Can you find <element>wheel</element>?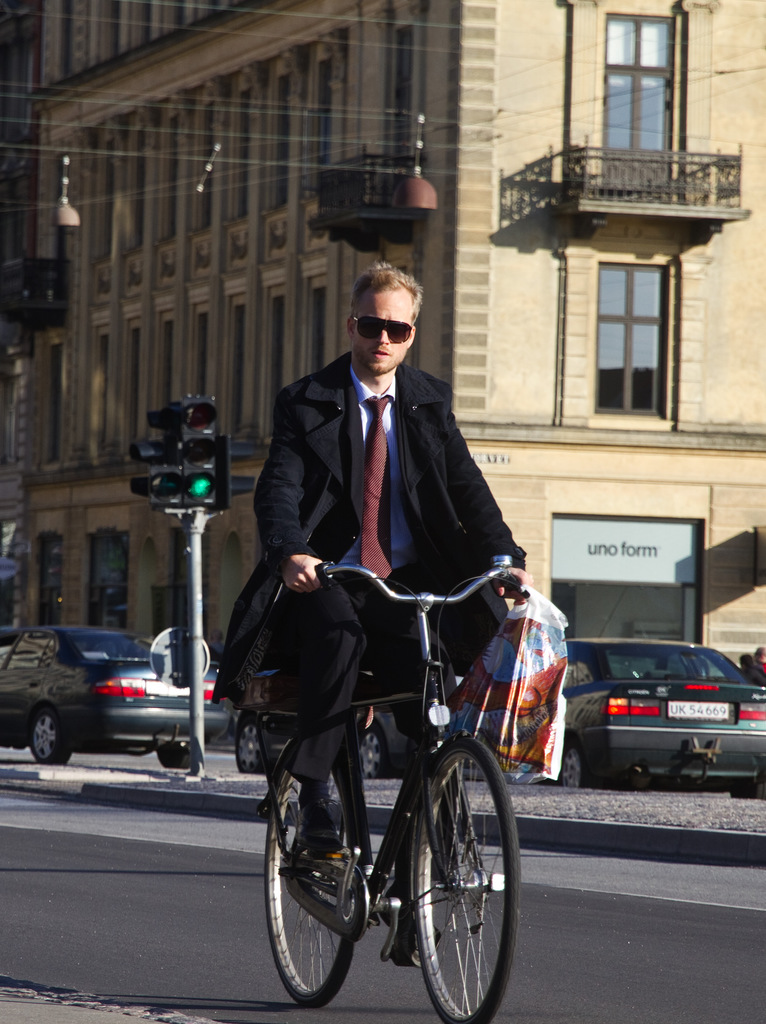
Yes, bounding box: (x1=262, y1=748, x2=362, y2=1007).
